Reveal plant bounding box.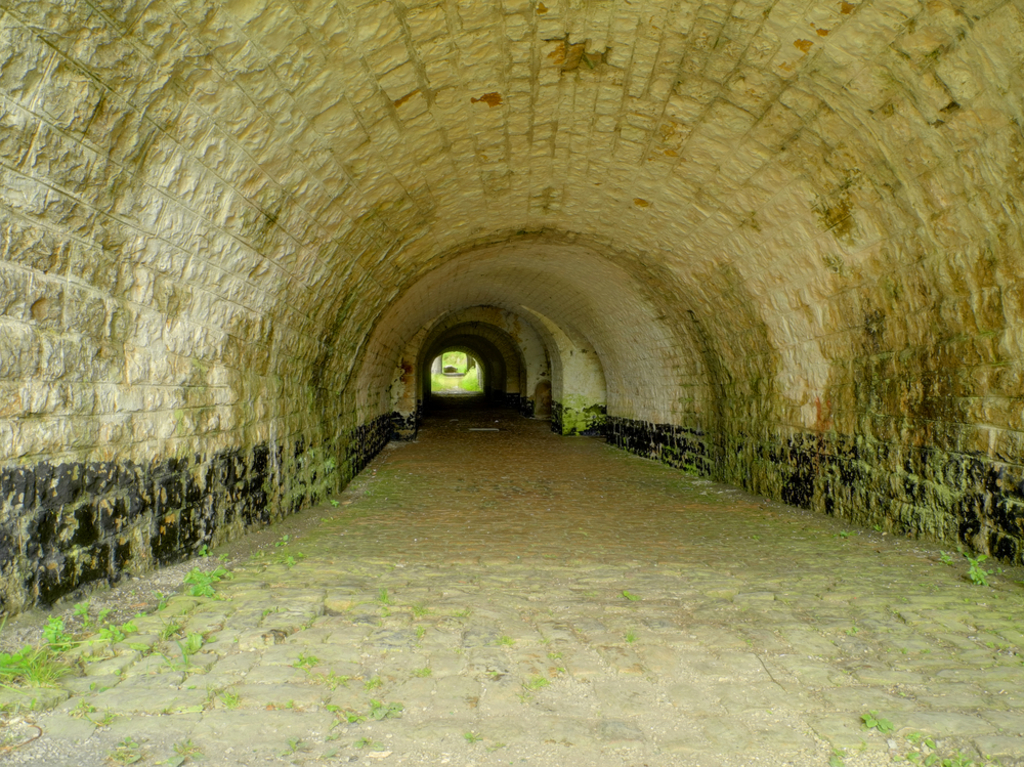
Revealed: 481/622/514/652.
